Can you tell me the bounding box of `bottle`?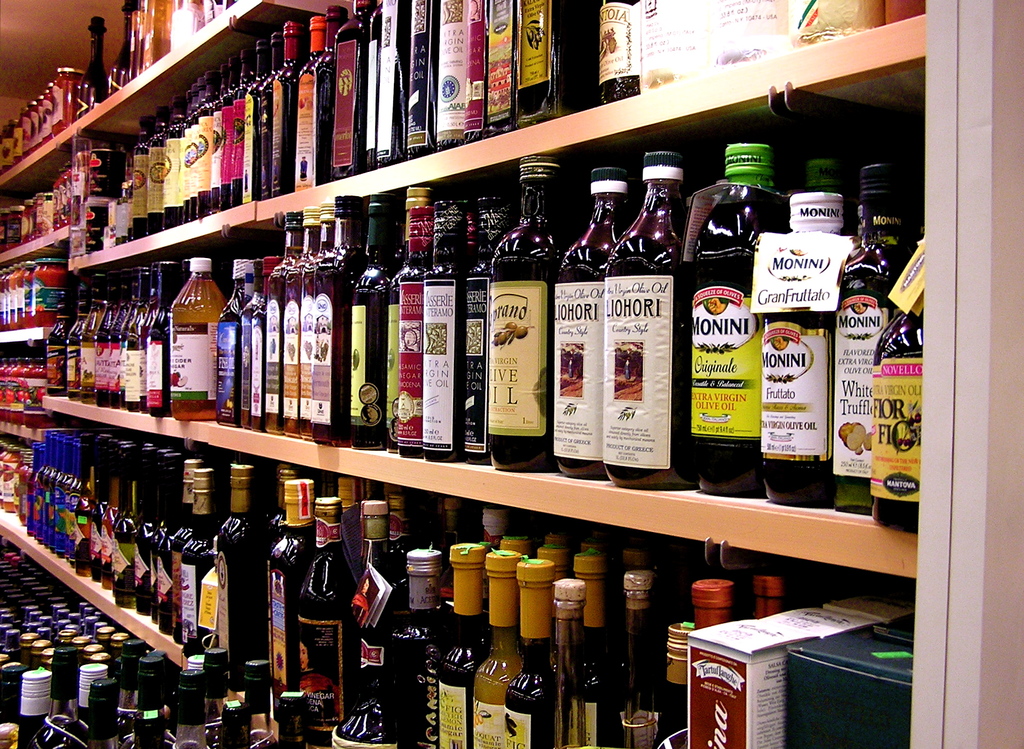
[415, 196, 468, 456].
